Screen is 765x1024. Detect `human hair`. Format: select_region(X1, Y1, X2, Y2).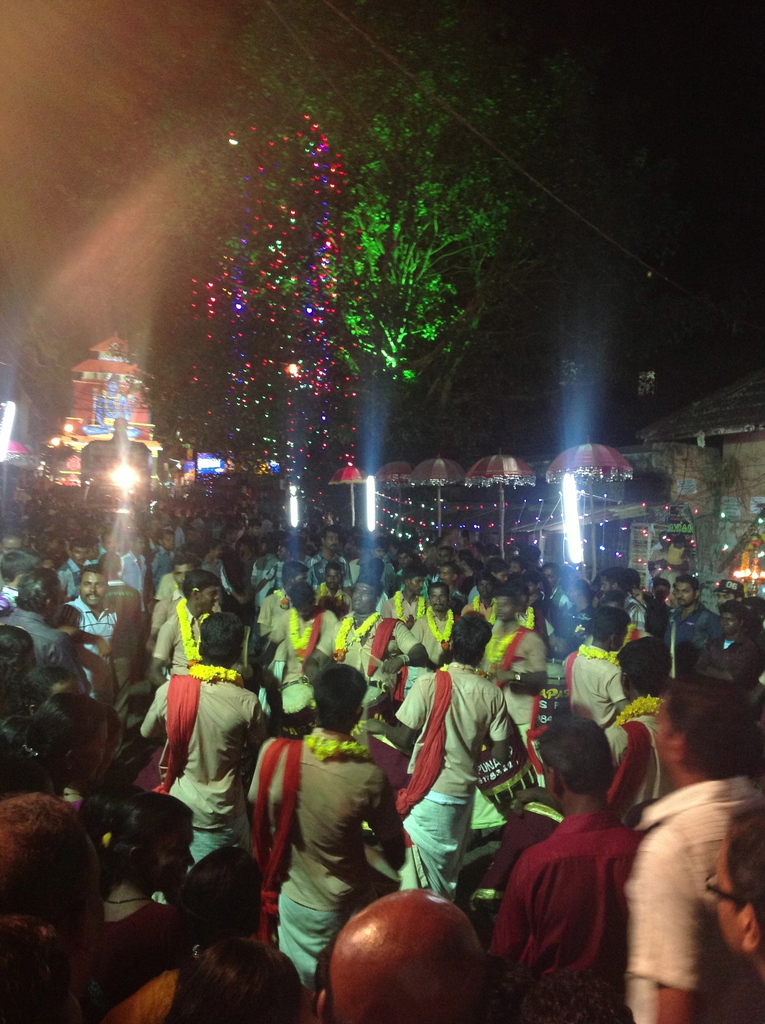
select_region(102, 790, 191, 908).
